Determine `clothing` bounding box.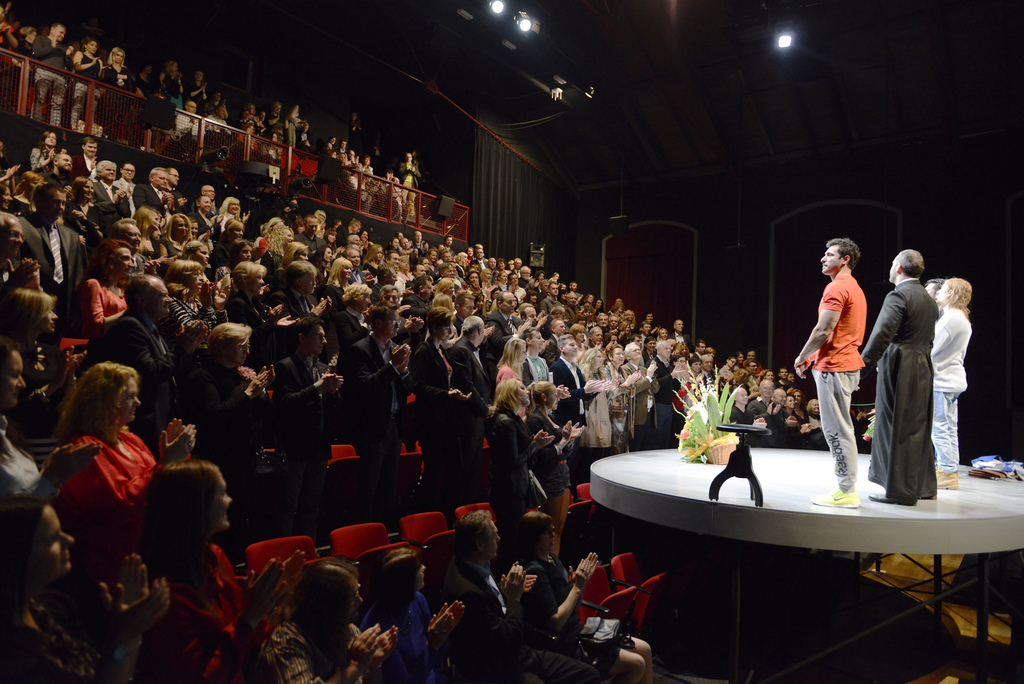
Determined: (x1=520, y1=278, x2=529, y2=287).
